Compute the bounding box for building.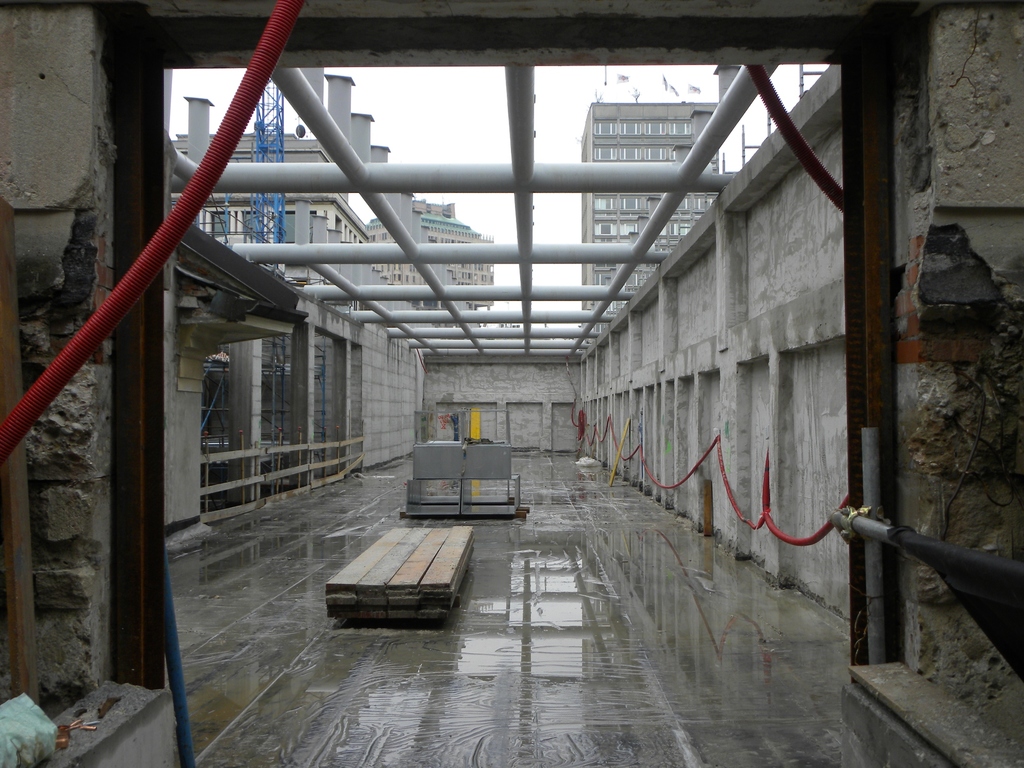
left=370, top=200, right=494, bottom=326.
